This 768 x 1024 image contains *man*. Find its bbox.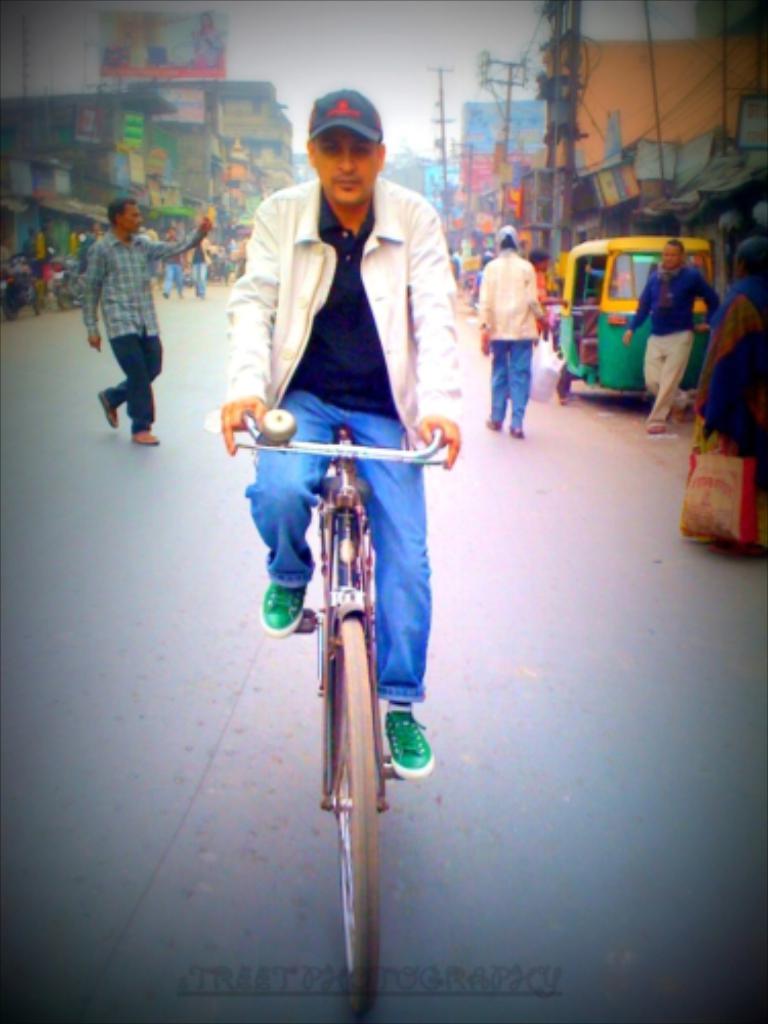
616,233,725,440.
